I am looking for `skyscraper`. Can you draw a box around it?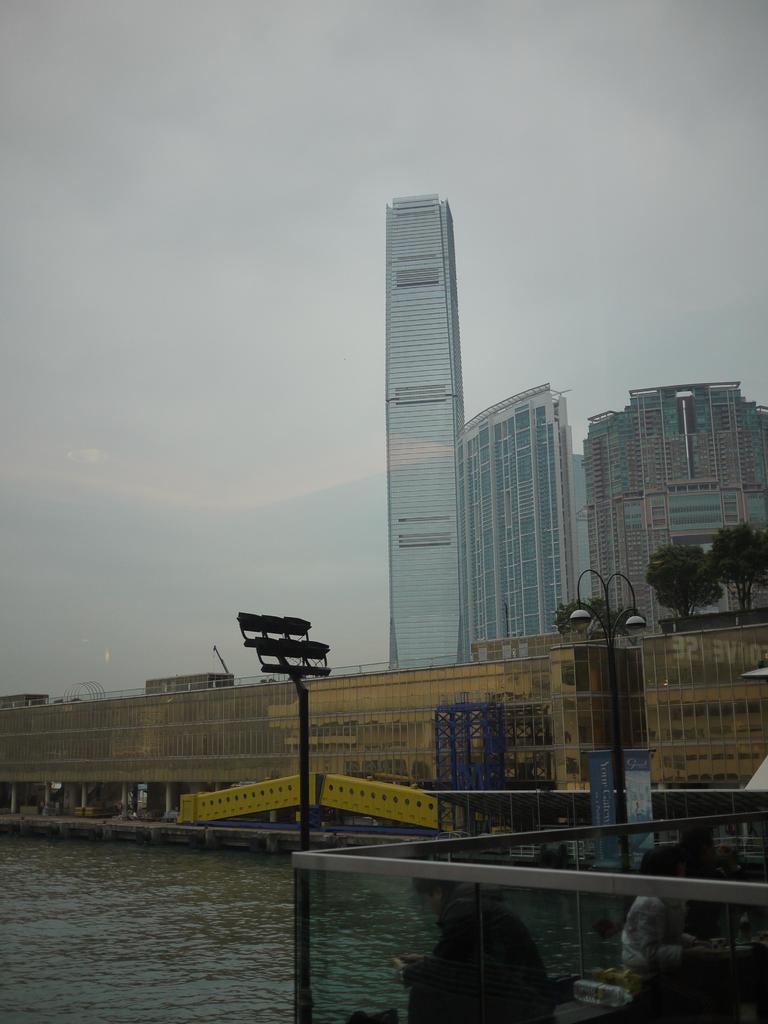
Sure, the bounding box is x1=374 y1=188 x2=463 y2=673.
